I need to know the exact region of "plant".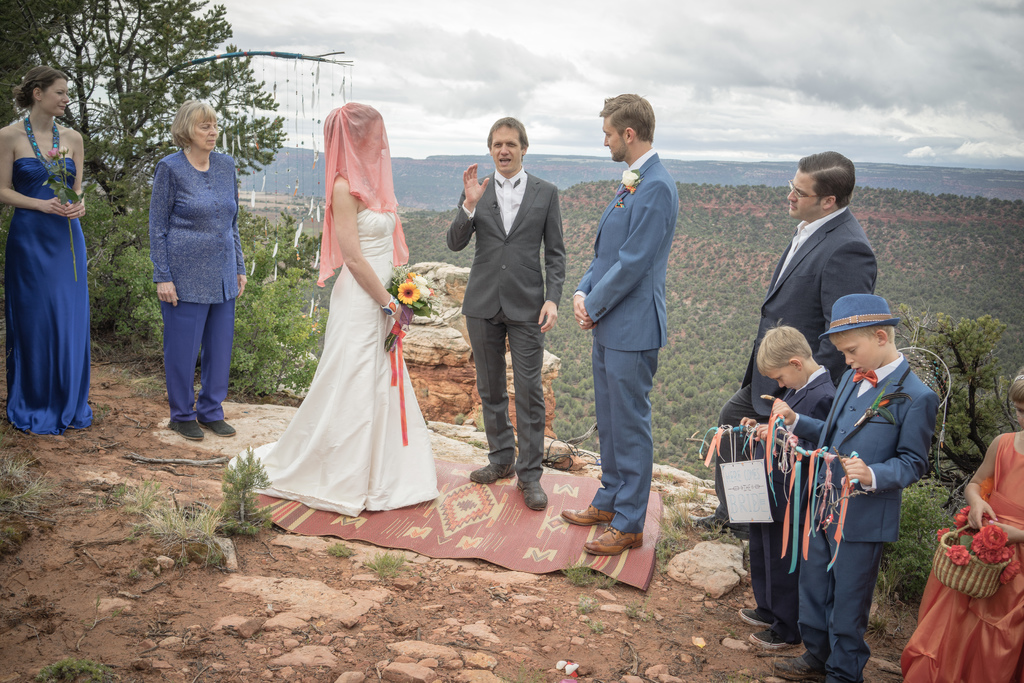
Region: (126,483,230,565).
